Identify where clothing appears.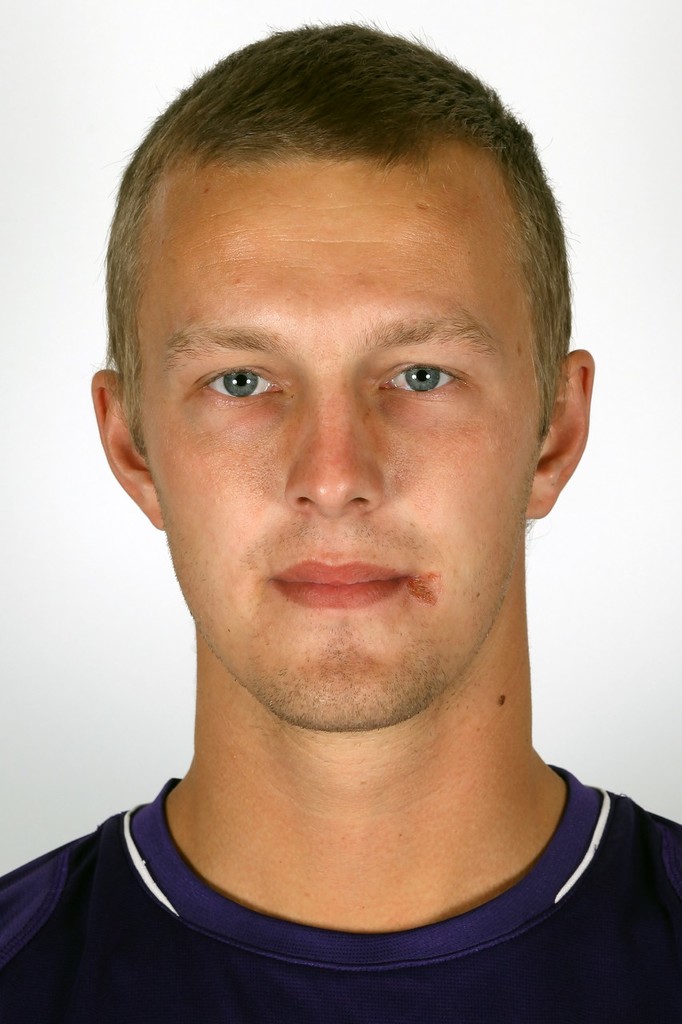
Appears at bbox=(25, 768, 680, 1000).
